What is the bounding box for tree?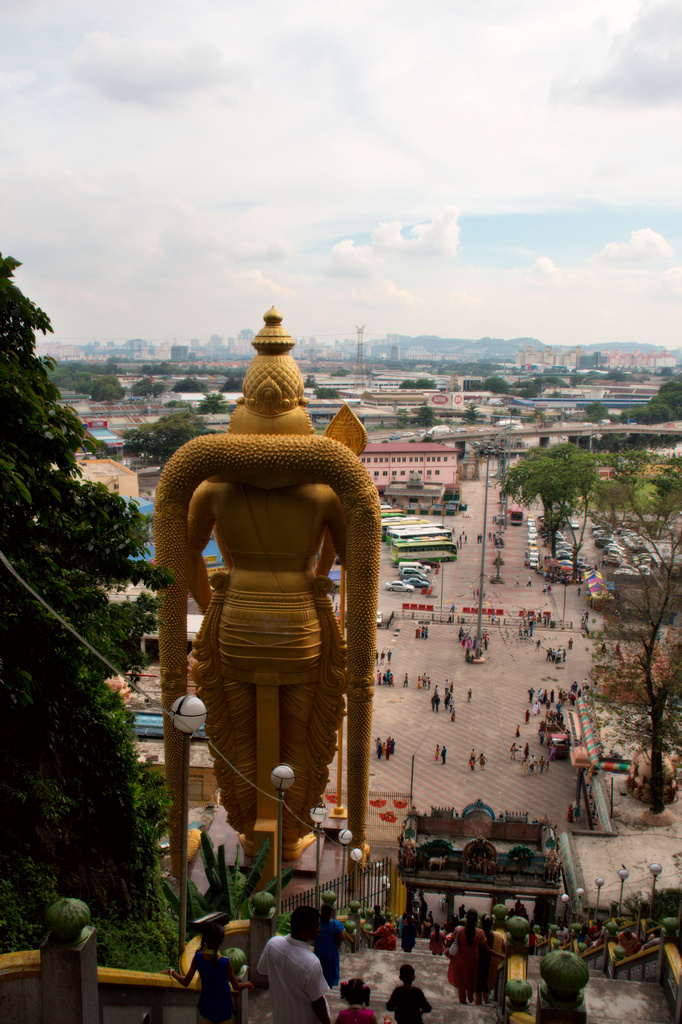
bbox=[171, 381, 207, 392].
